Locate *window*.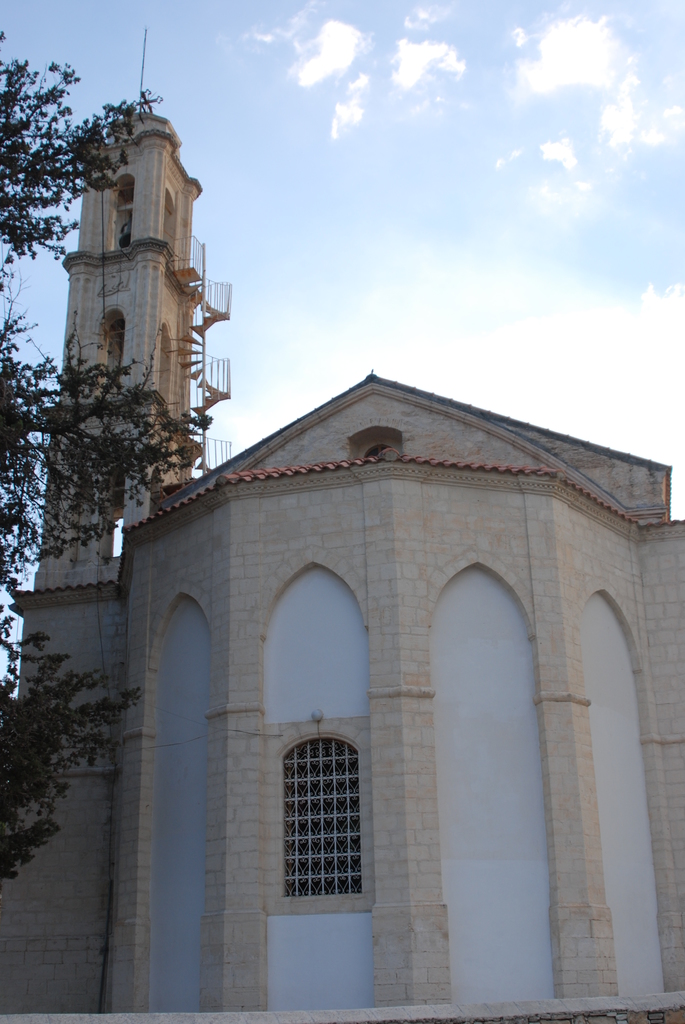
Bounding box: [266,689,379,916].
